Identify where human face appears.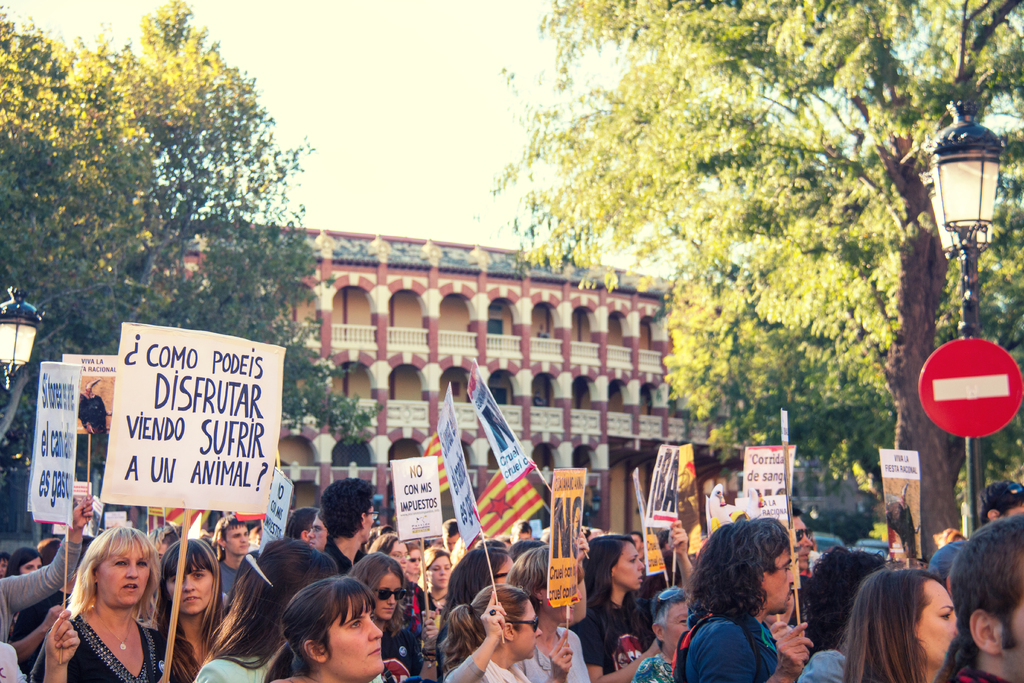
Appears at detection(374, 574, 400, 616).
